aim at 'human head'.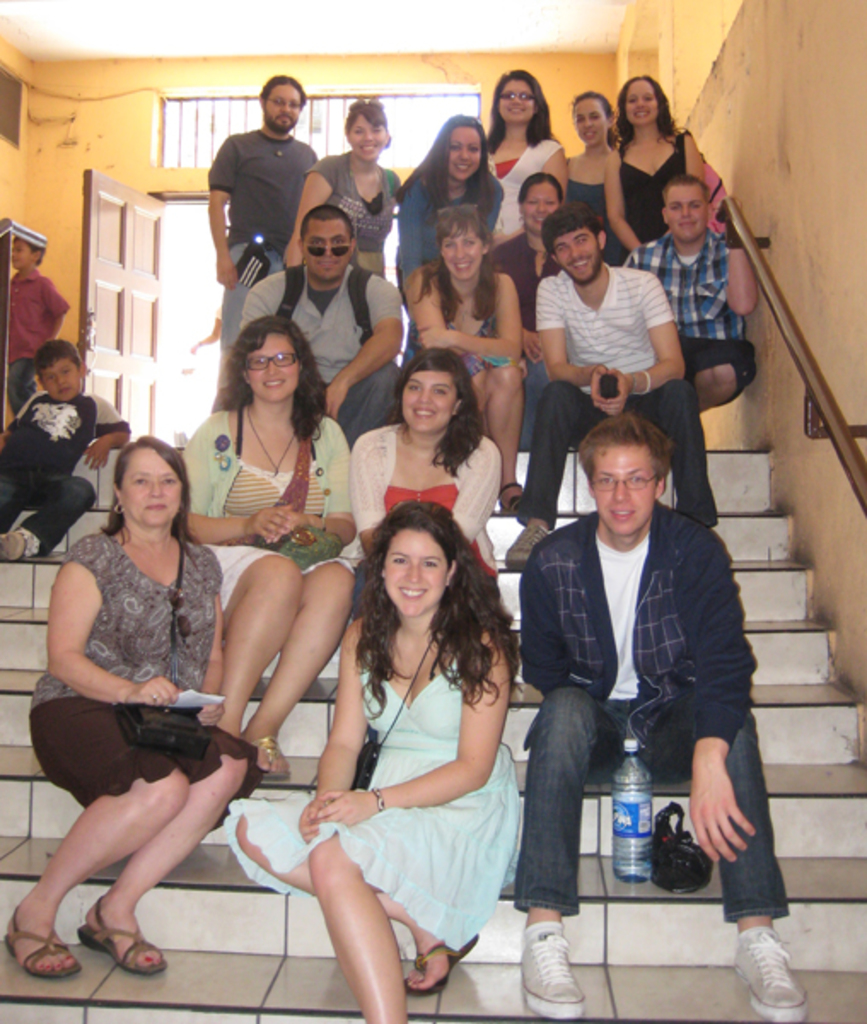
Aimed at [left=568, top=92, right=613, bottom=145].
